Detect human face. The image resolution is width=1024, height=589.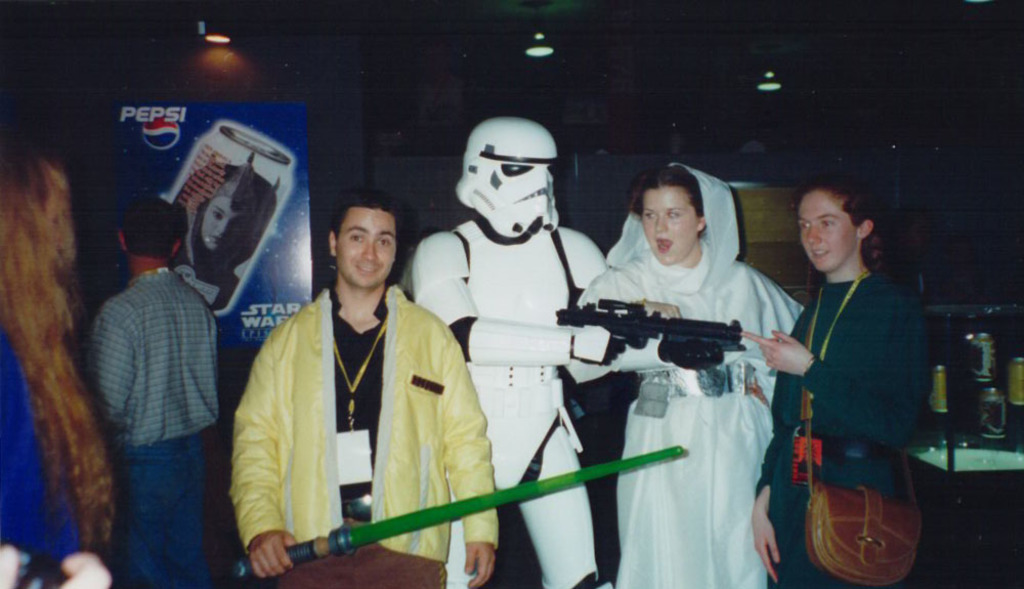
639:187:699:263.
